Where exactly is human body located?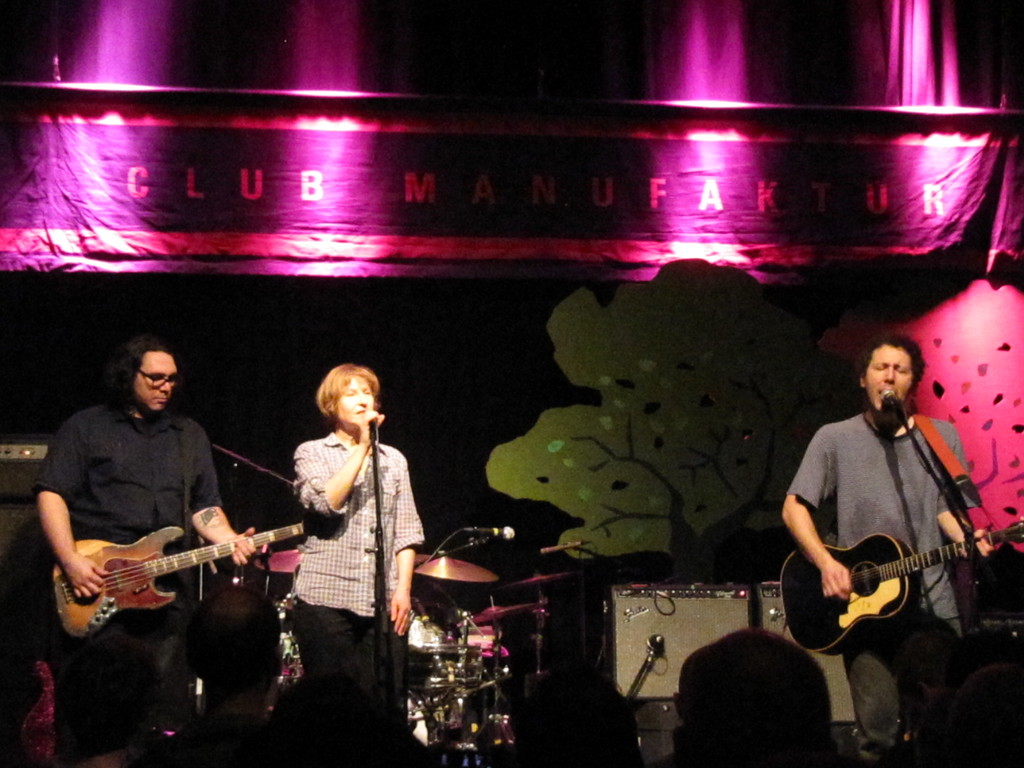
Its bounding box is l=32, t=330, r=272, b=764.
